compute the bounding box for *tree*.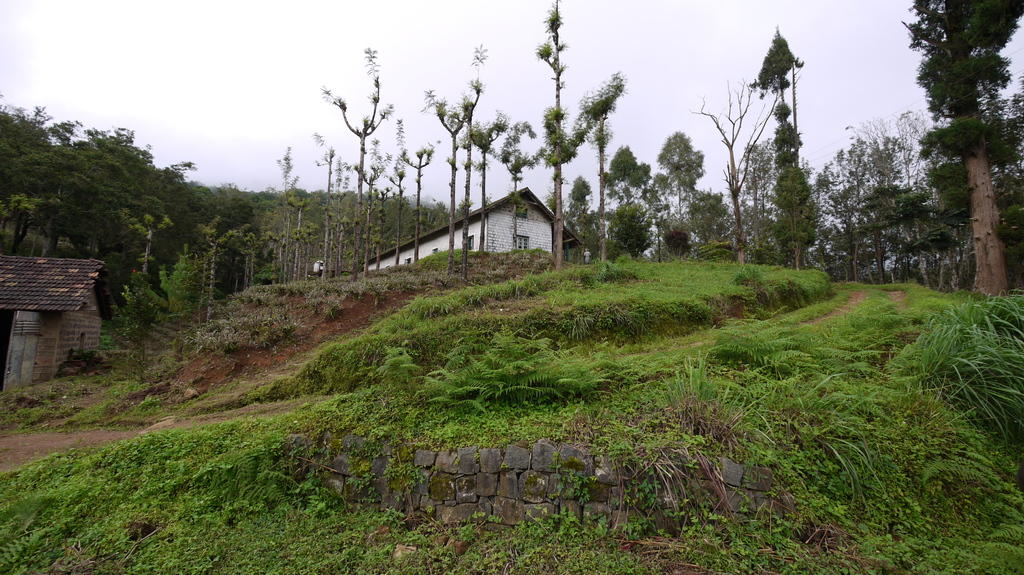
box=[472, 111, 511, 254].
